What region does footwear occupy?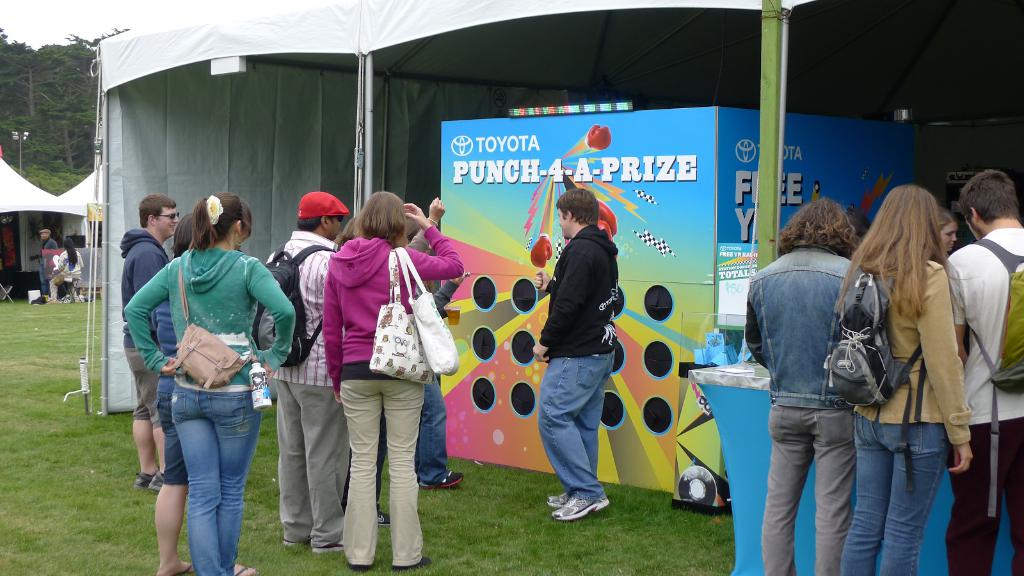
374:512:392:527.
